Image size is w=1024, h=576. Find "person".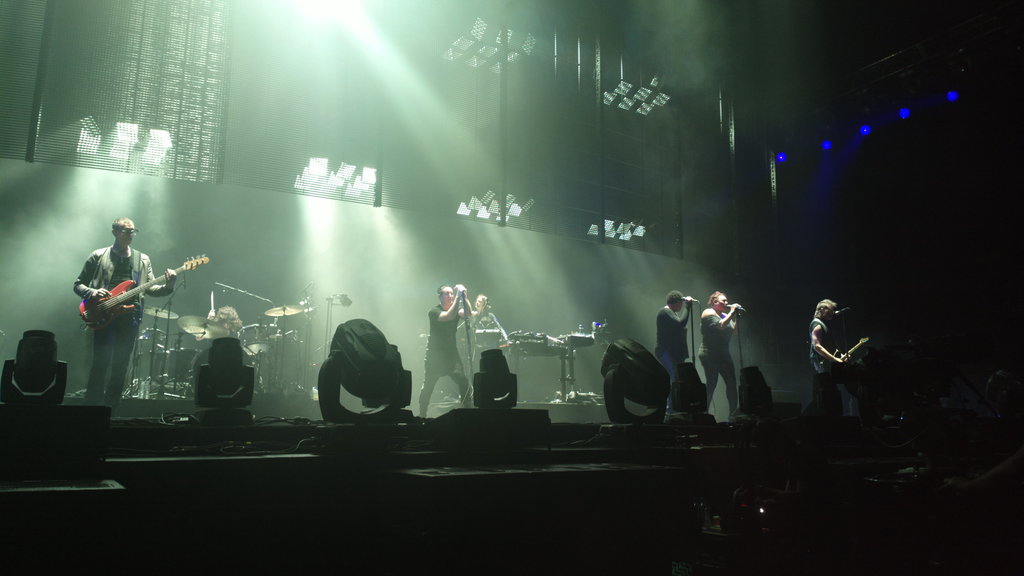
detection(643, 307, 725, 418).
